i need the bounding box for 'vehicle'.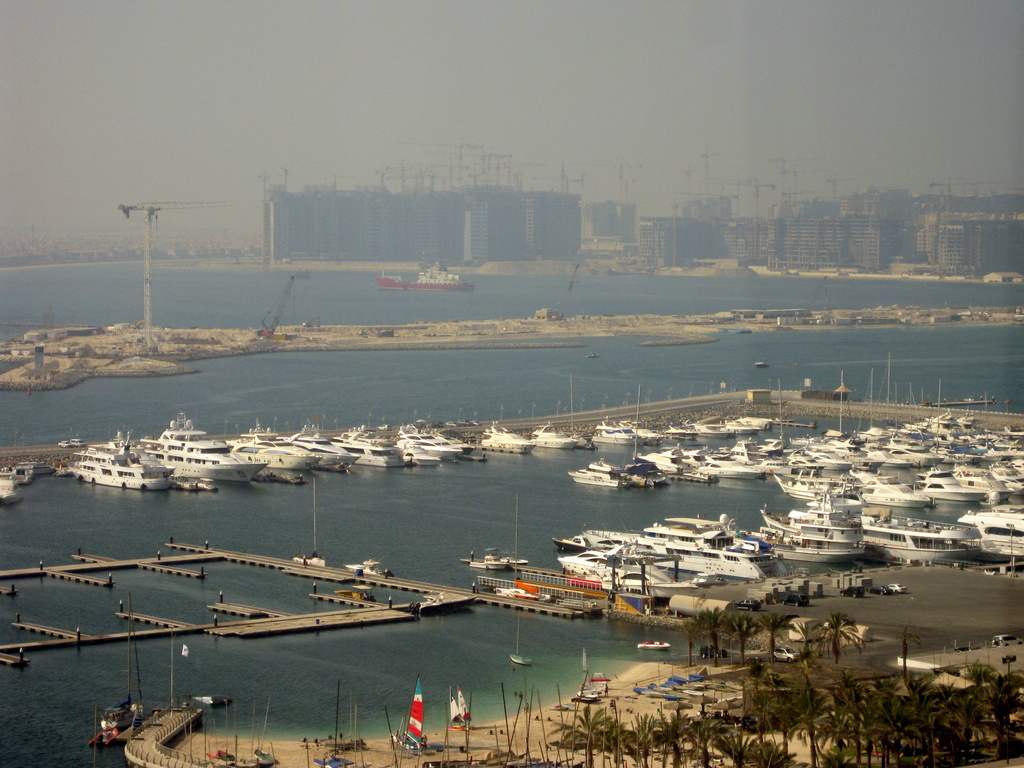
Here it is: 469,549,530,572.
